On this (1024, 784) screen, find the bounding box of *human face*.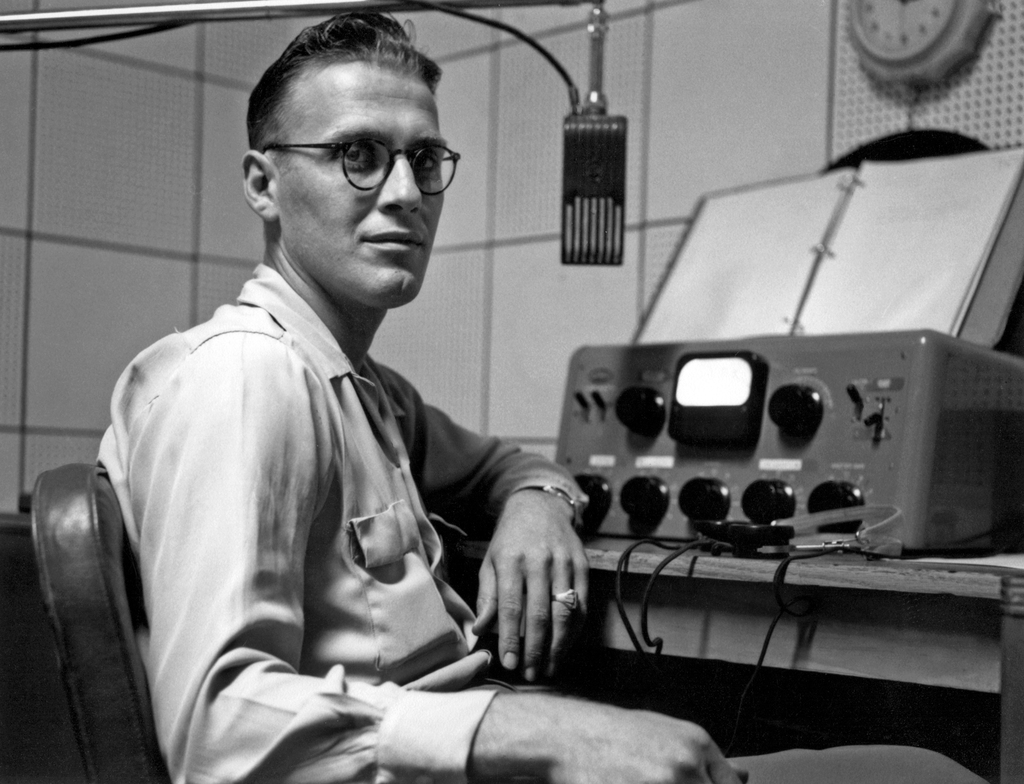
Bounding box: <region>278, 74, 463, 311</region>.
